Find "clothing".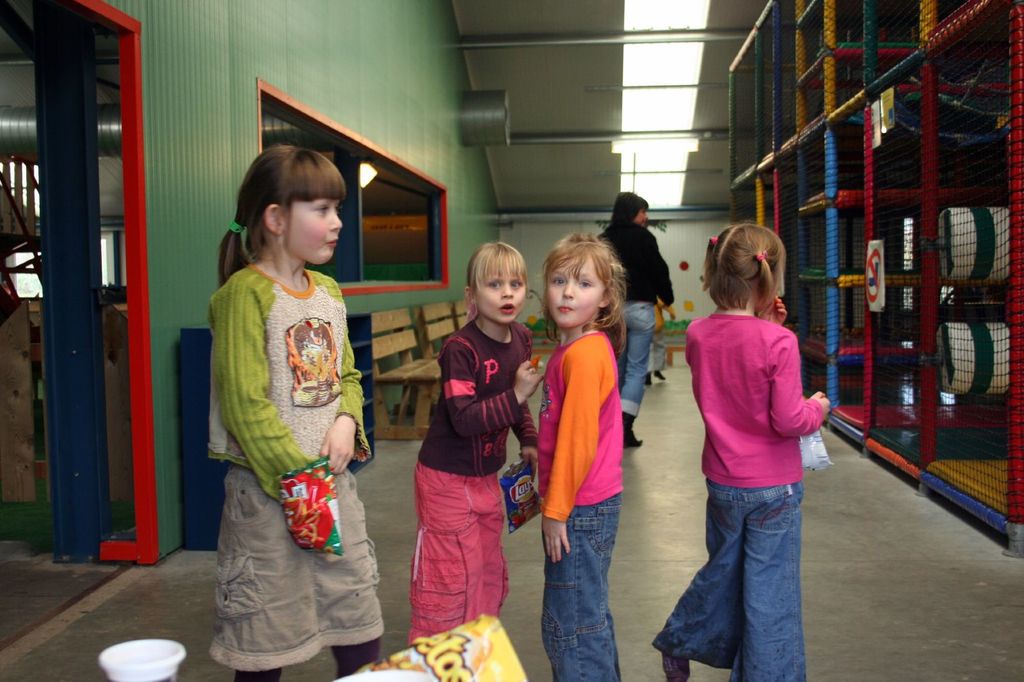
(590, 211, 687, 434).
